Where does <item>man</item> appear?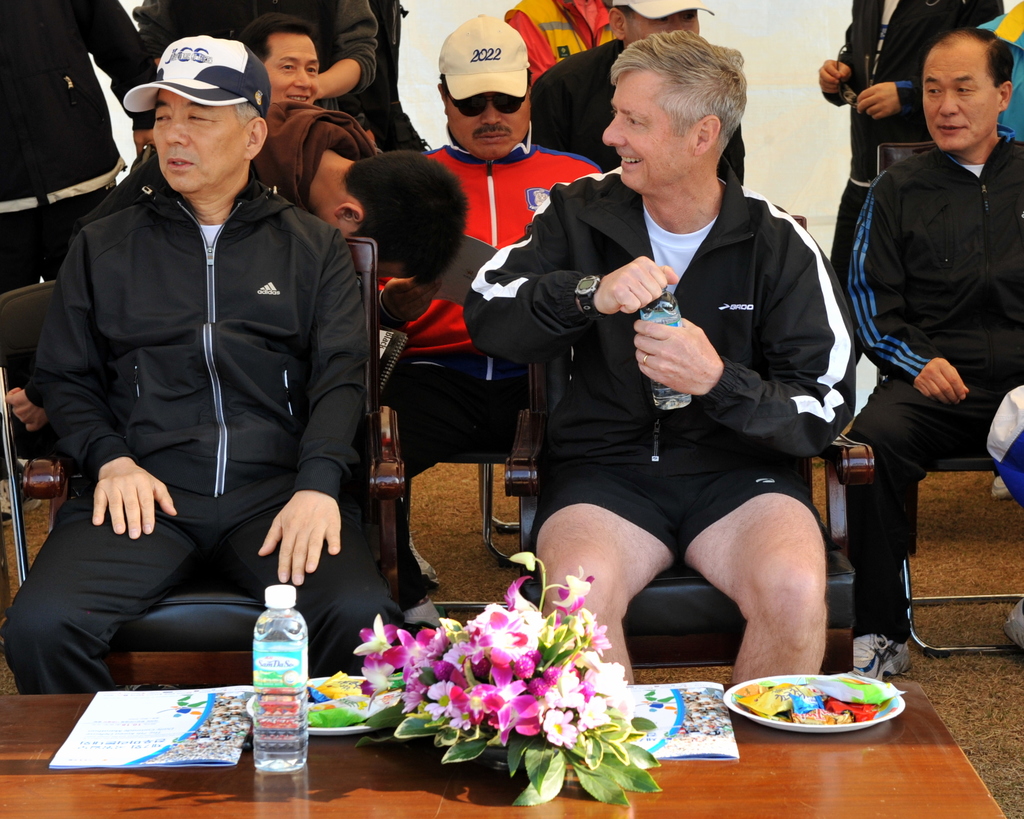
Appears at <region>821, 27, 1023, 667</region>.
